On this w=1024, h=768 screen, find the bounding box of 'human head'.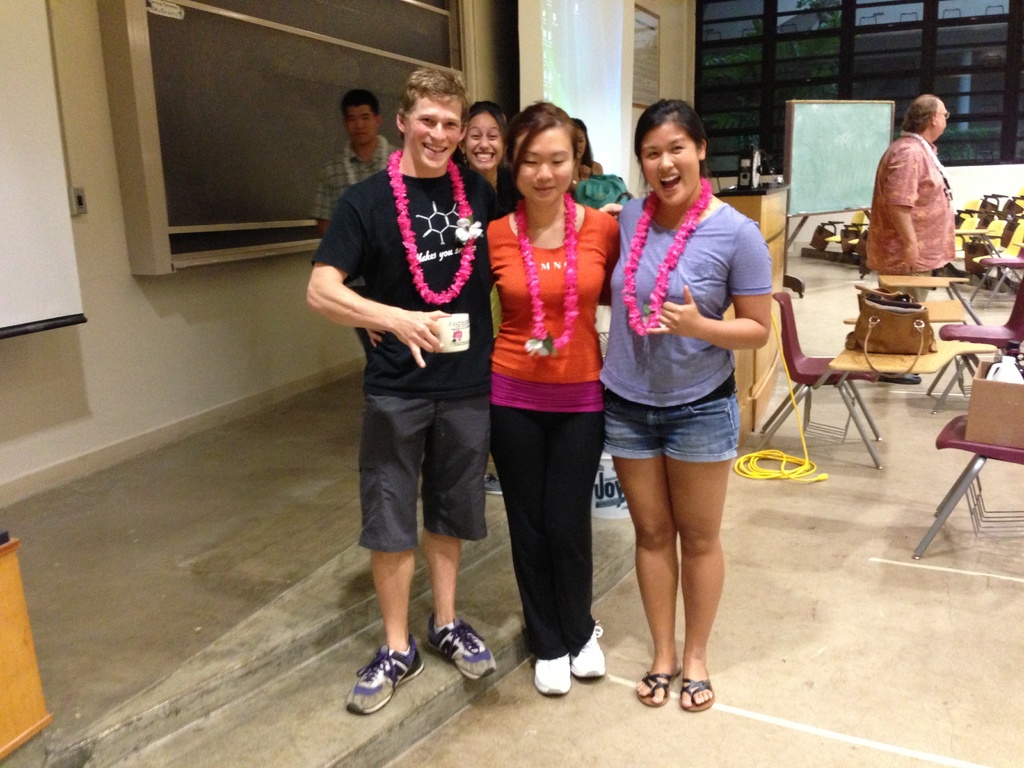
Bounding box: bbox=[396, 69, 470, 172].
